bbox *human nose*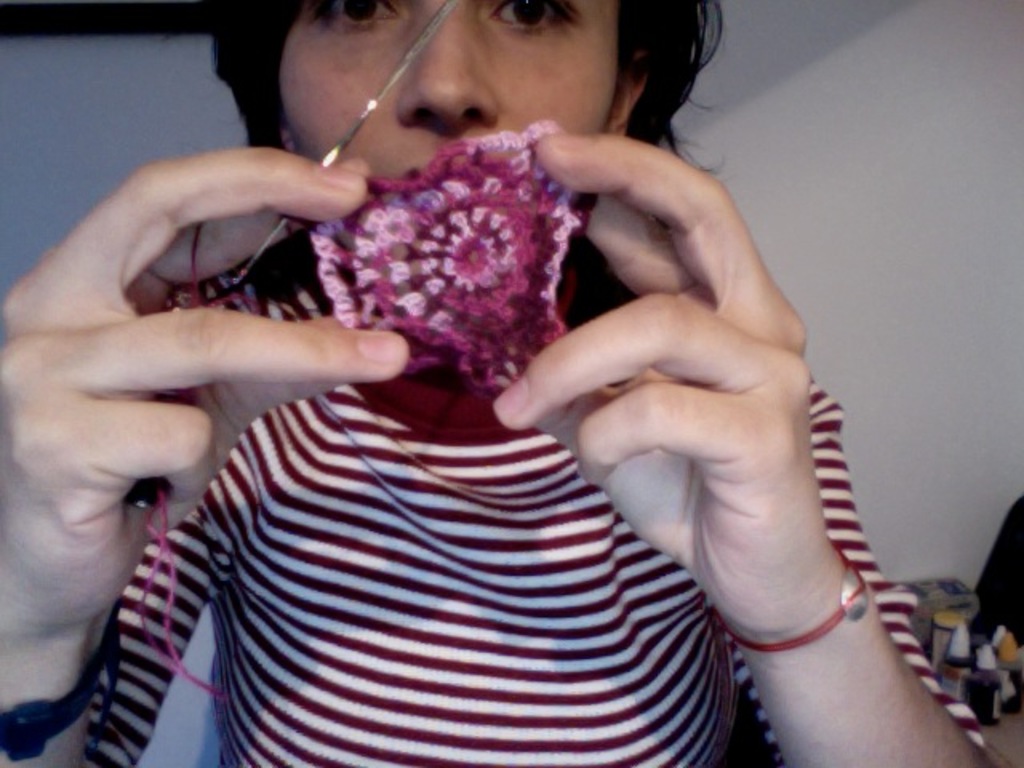
398 0 502 131
